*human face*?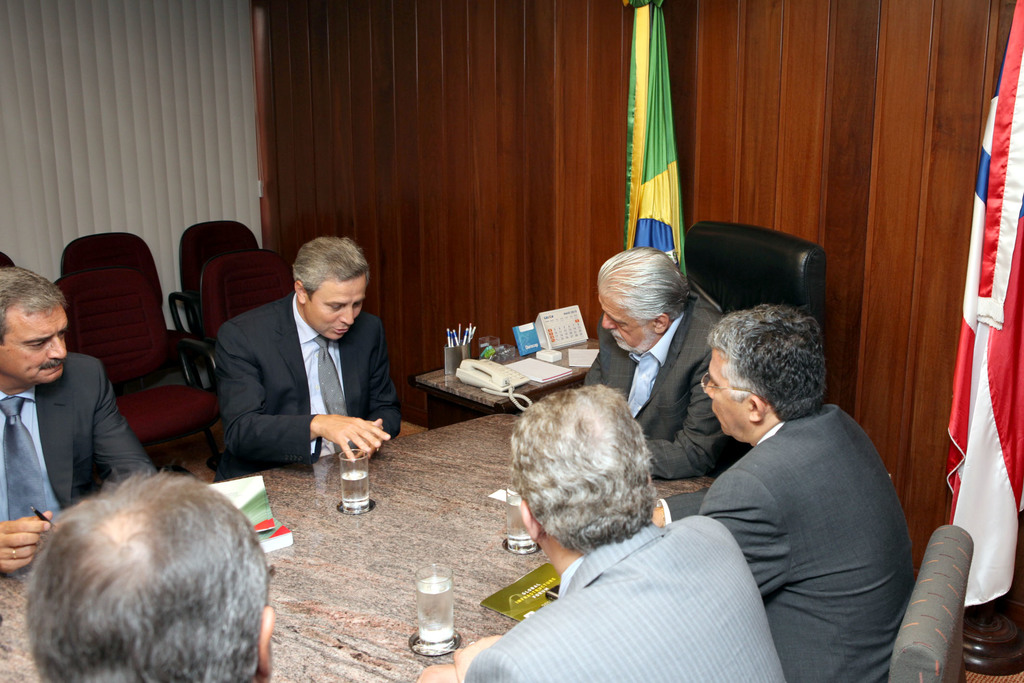
{"x1": 598, "y1": 290, "x2": 658, "y2": 349}
